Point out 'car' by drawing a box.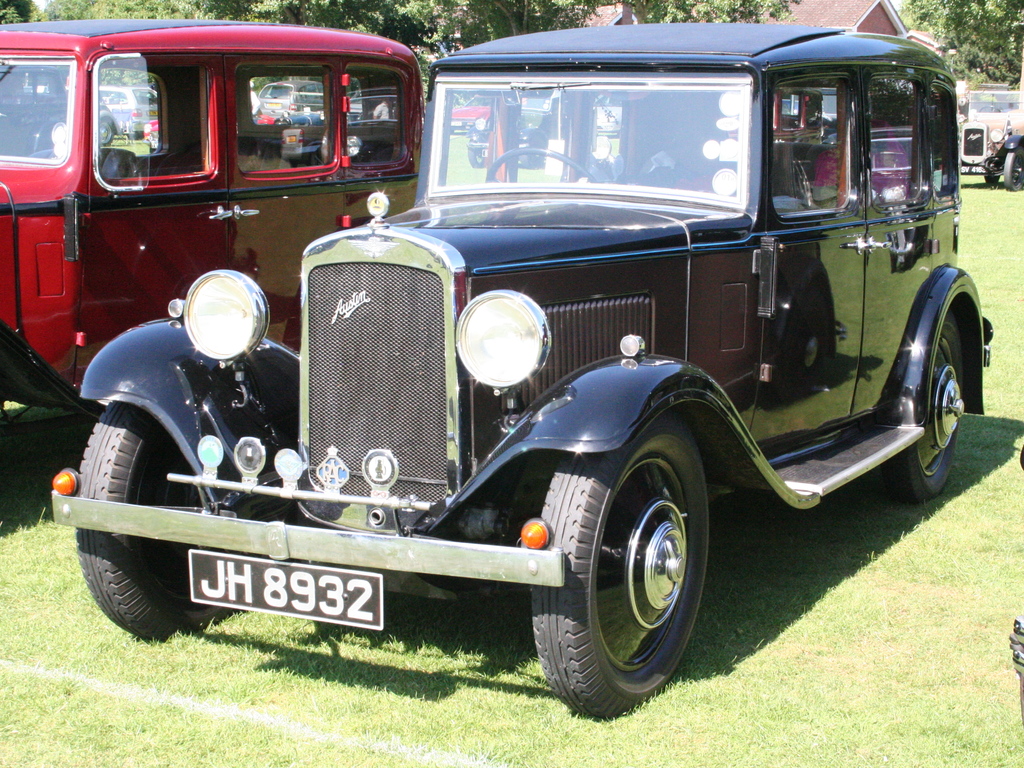
(53,22,993,722).
